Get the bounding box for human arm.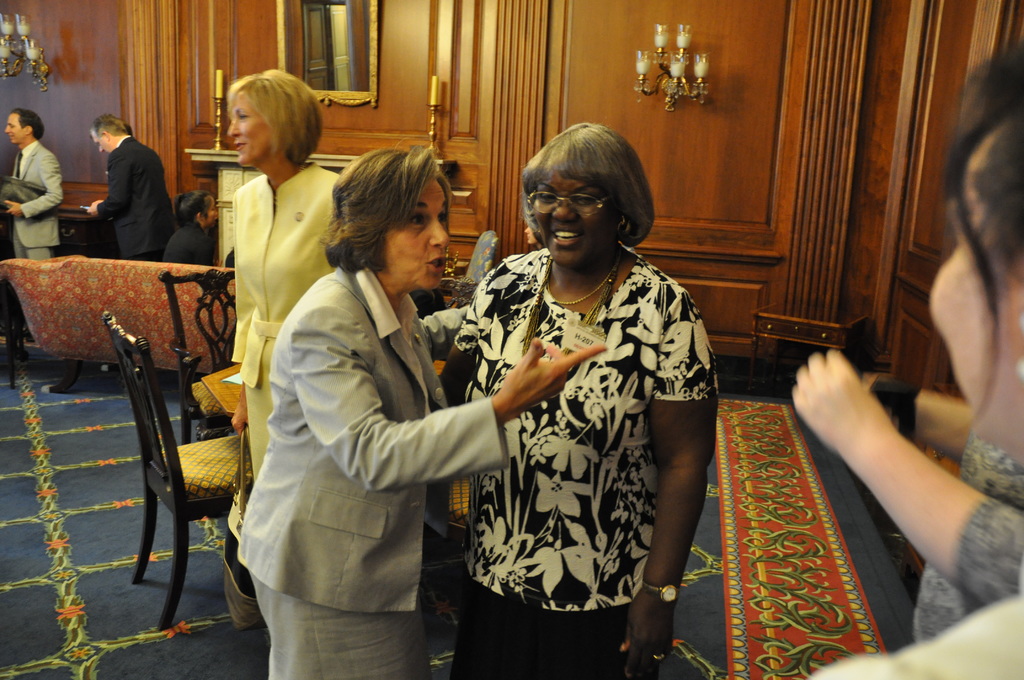
pyautogui.locateOnScreen(328, 287, 617, 498).
